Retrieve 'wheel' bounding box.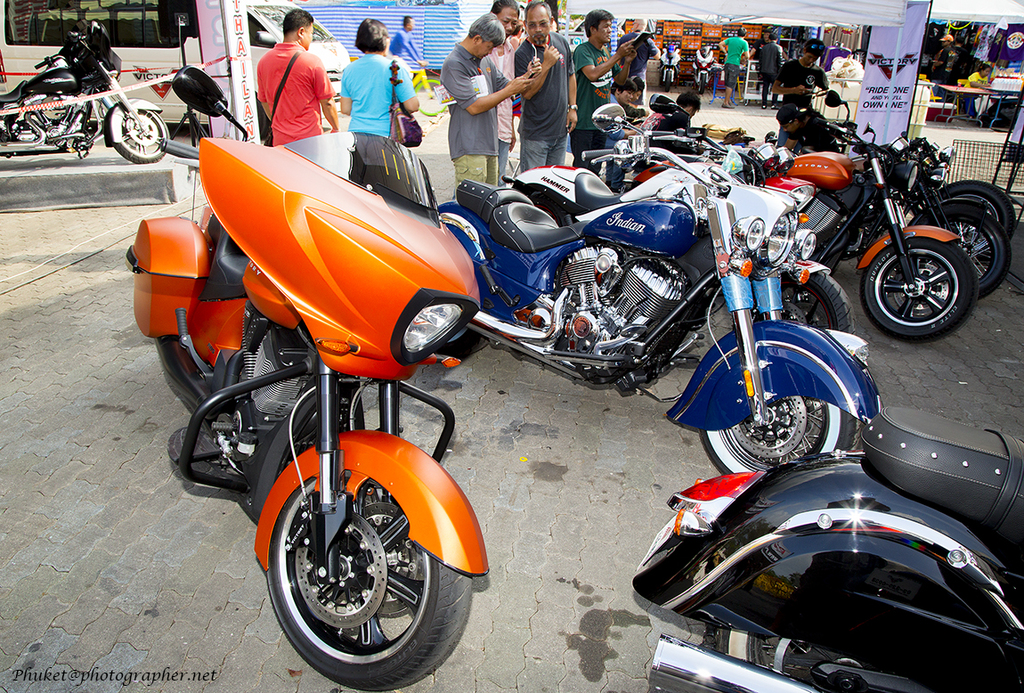
Bounding box: {"x1": 111, "y1": 105, "x2": 169, "y2": 160}.
